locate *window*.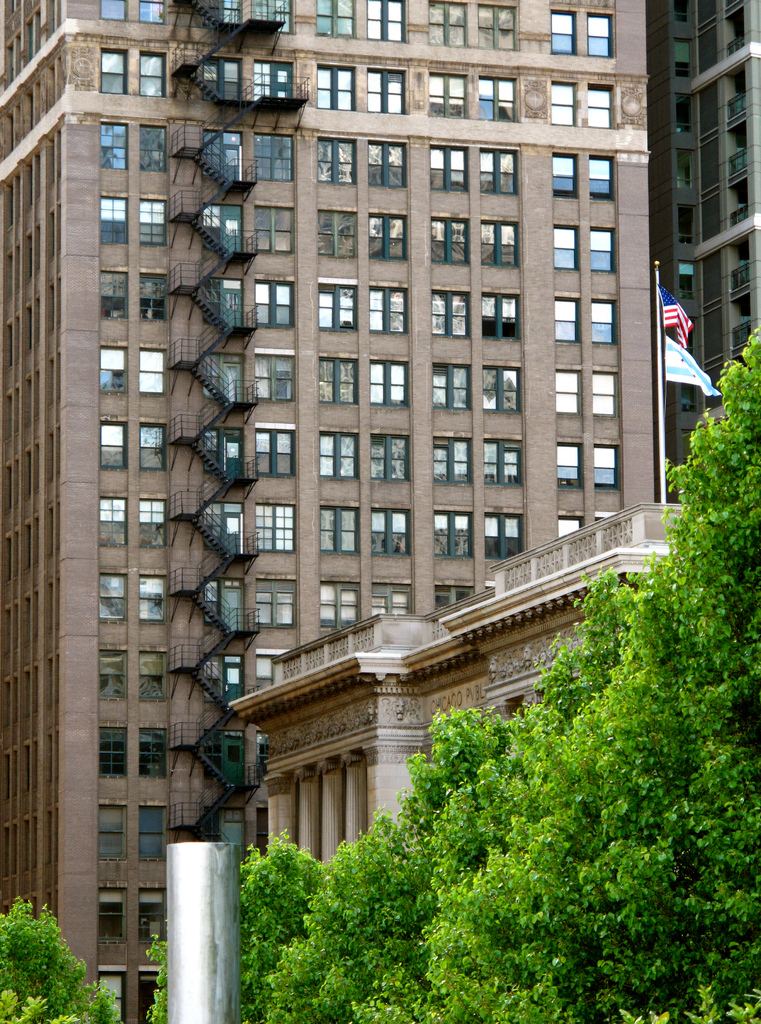
Bounding box: (left=473, top=78, right=518, bottom=125).
